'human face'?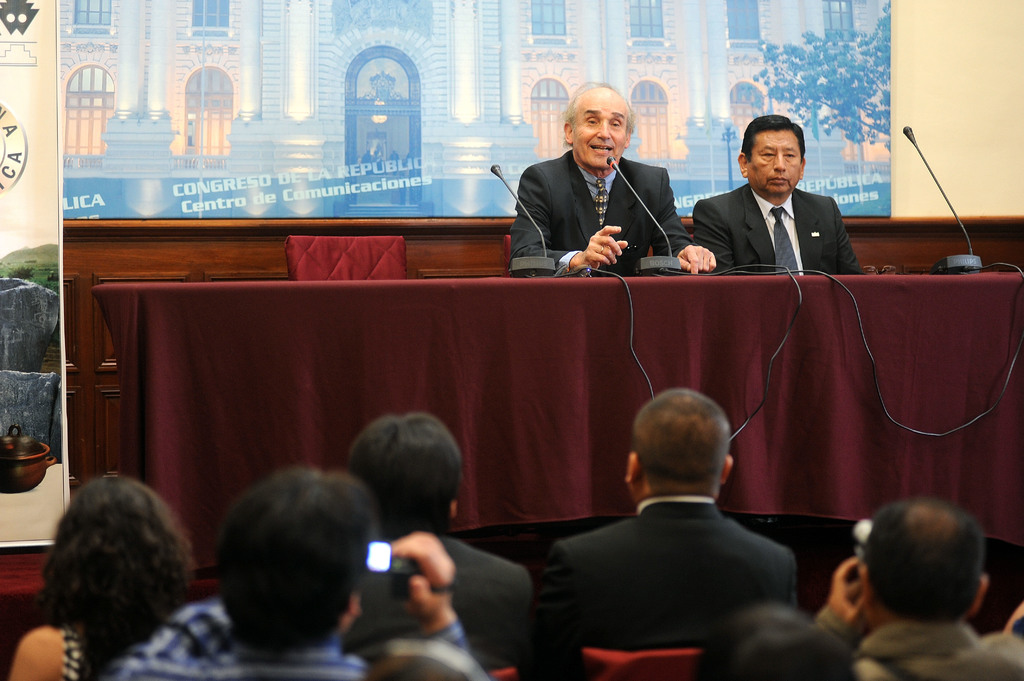
<bbox>573, 95, 626, 170</bbox>
